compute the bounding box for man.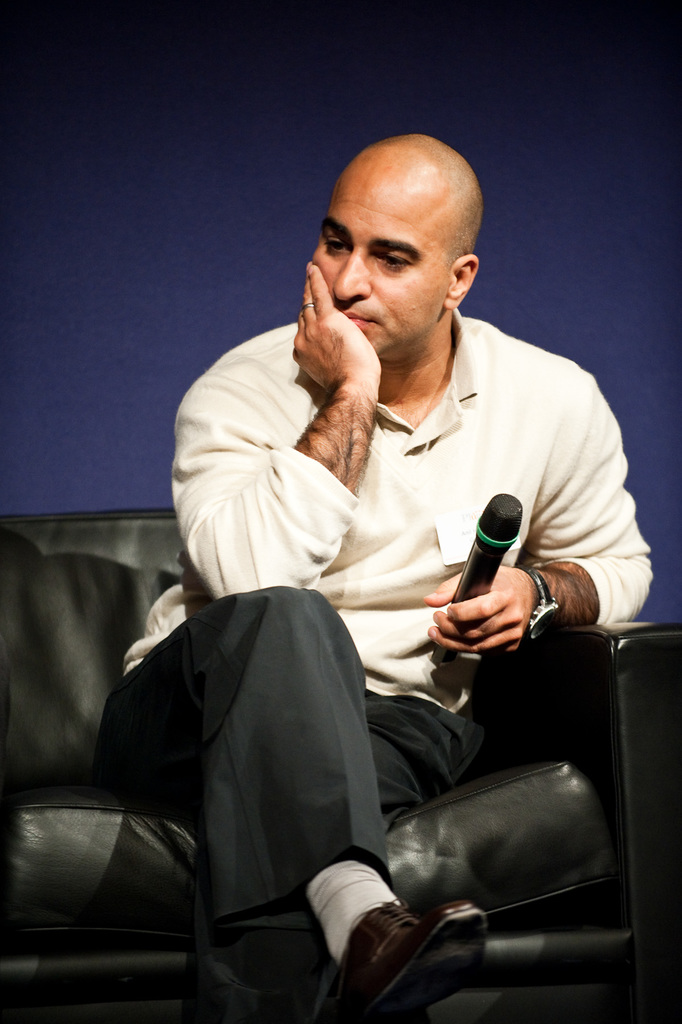
x1=68, y1=166, x2=638, y2=976.
